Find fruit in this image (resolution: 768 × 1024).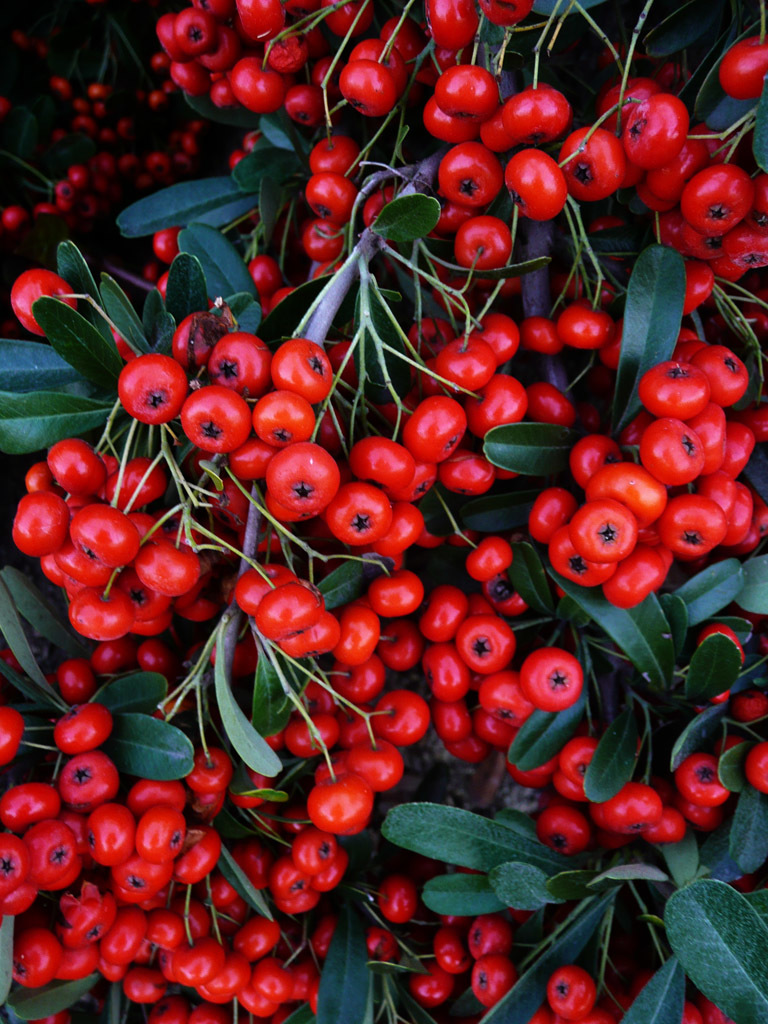
rect(548, 970, 598, 1022).
